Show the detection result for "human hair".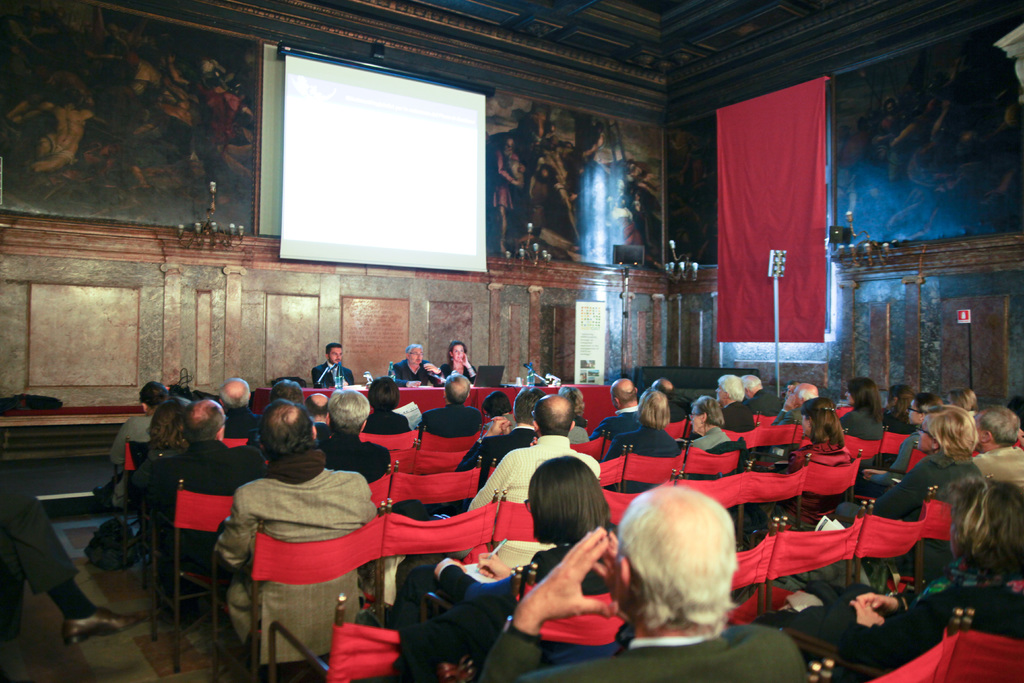
select_region(325, 342, 342, 356).
